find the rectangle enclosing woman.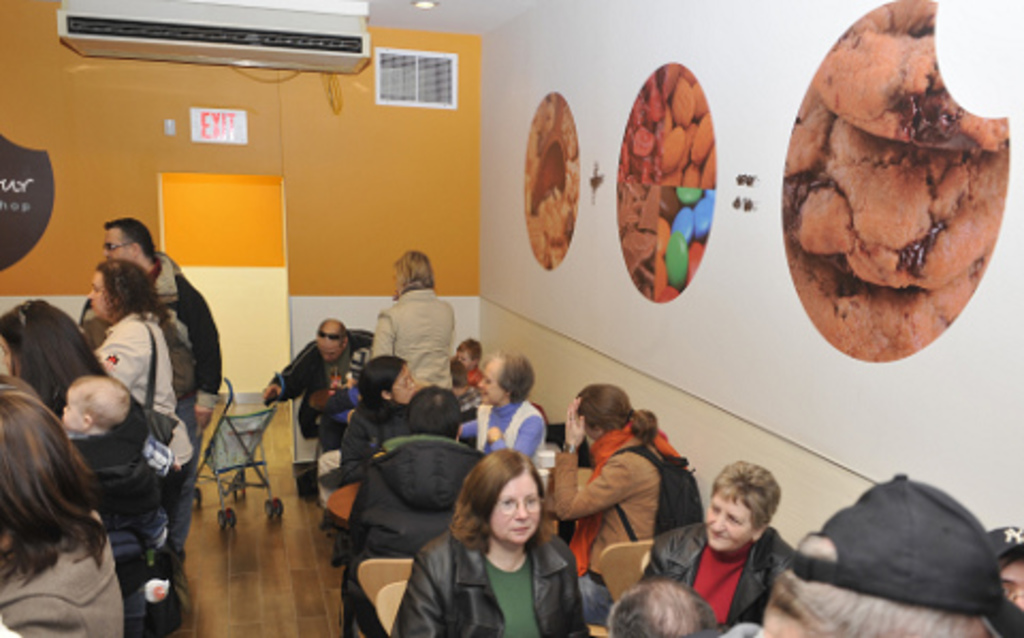
left=459, top=350, right=542, bottom=452.
